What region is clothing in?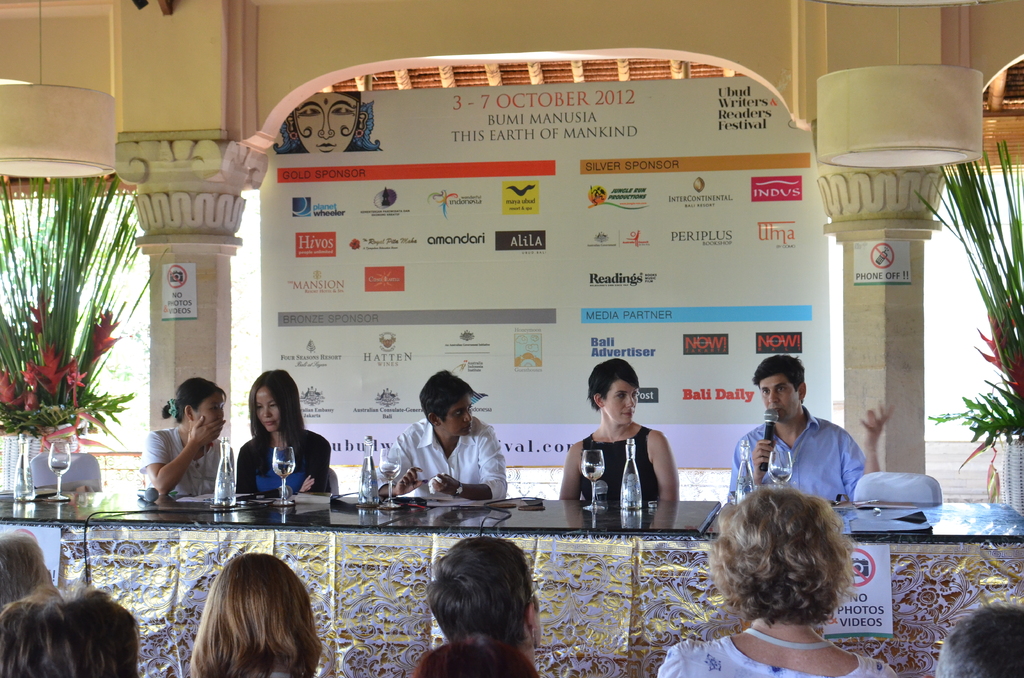
bbox(238, 423, 332, 504).
